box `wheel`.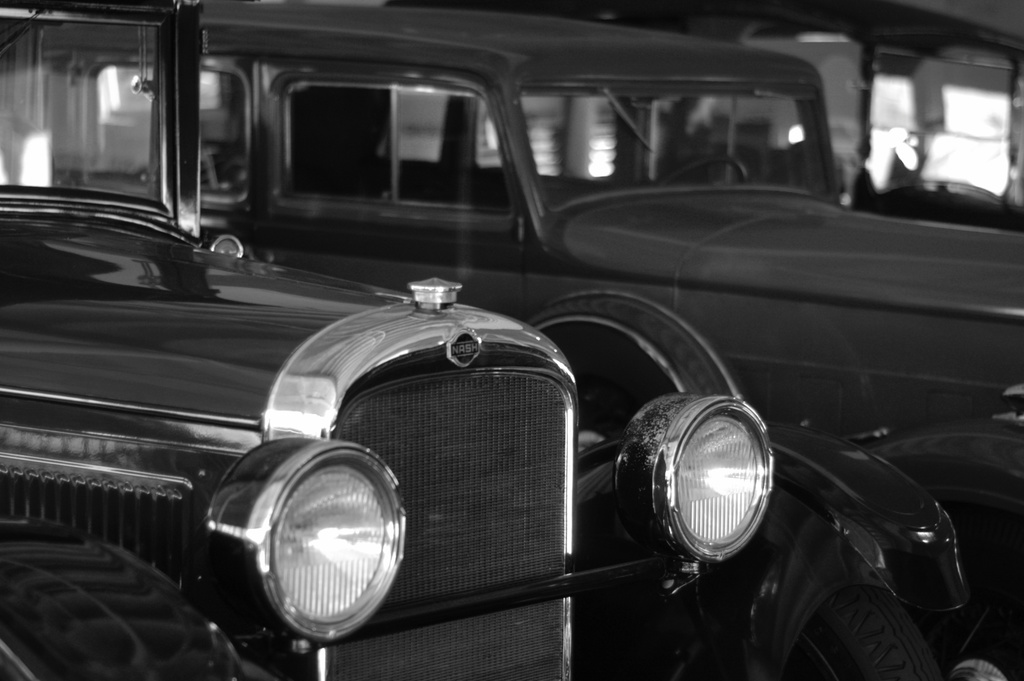
[657,154,753,188].
